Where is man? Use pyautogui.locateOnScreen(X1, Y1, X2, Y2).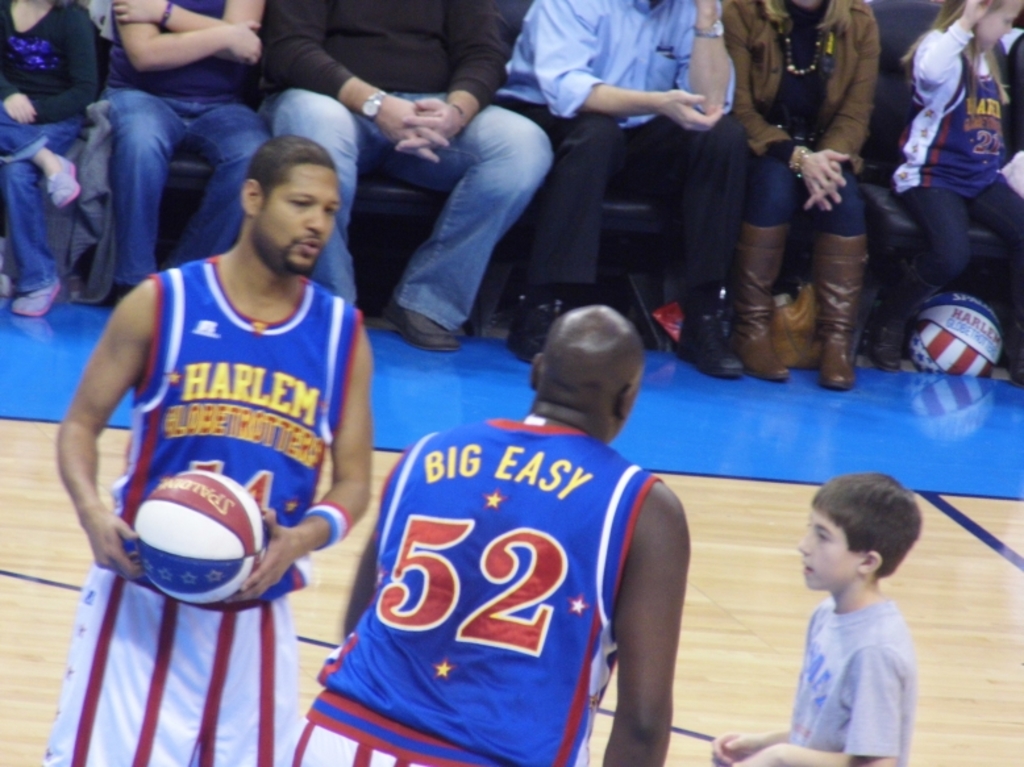
pyautogui.locateOnScreen(267, 312, 680, 766).
